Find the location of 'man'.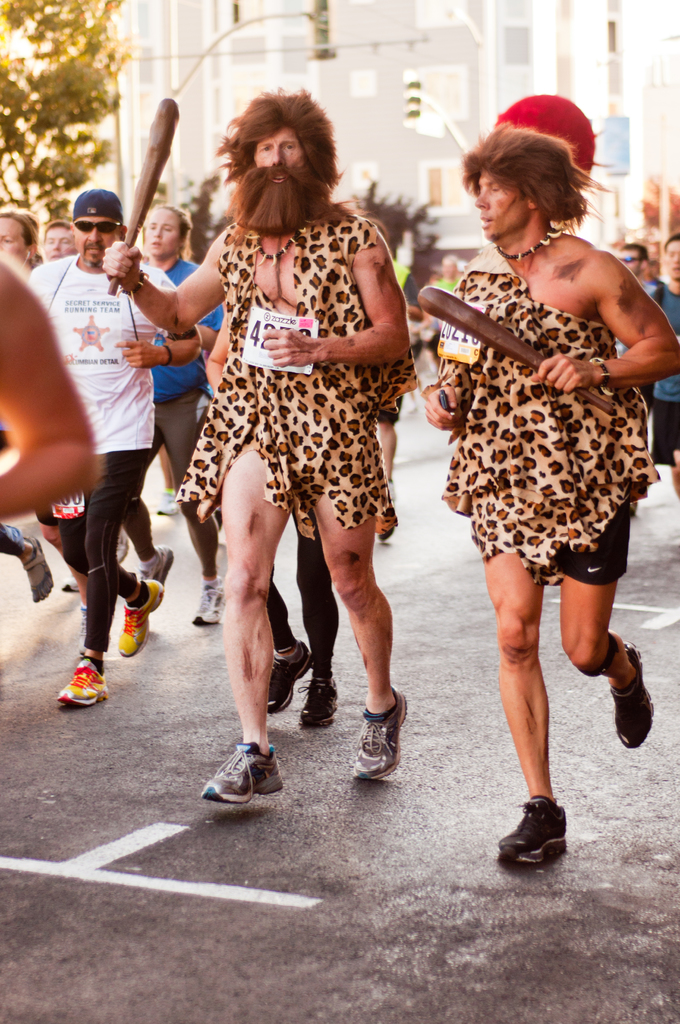
Location: [27, 158, 188, 709].
